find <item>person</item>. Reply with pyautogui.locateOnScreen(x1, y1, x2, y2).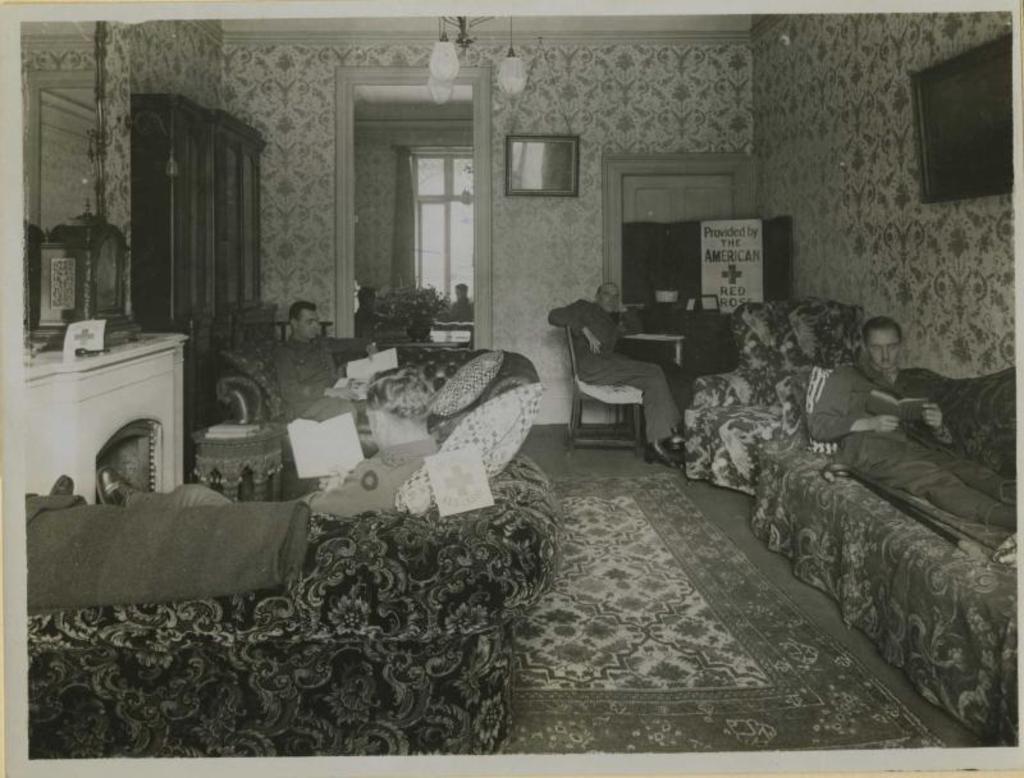
pyautogui.locateOnScreen(443, 283, 475, 325).
